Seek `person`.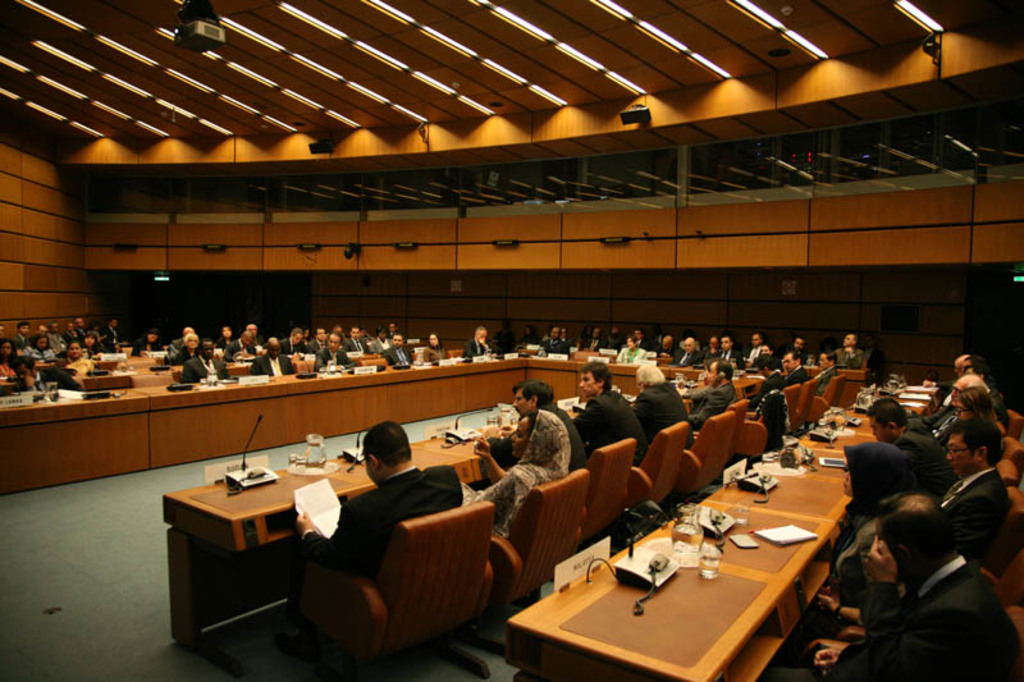
(left=831, top=329, right=870, bottom=371).
